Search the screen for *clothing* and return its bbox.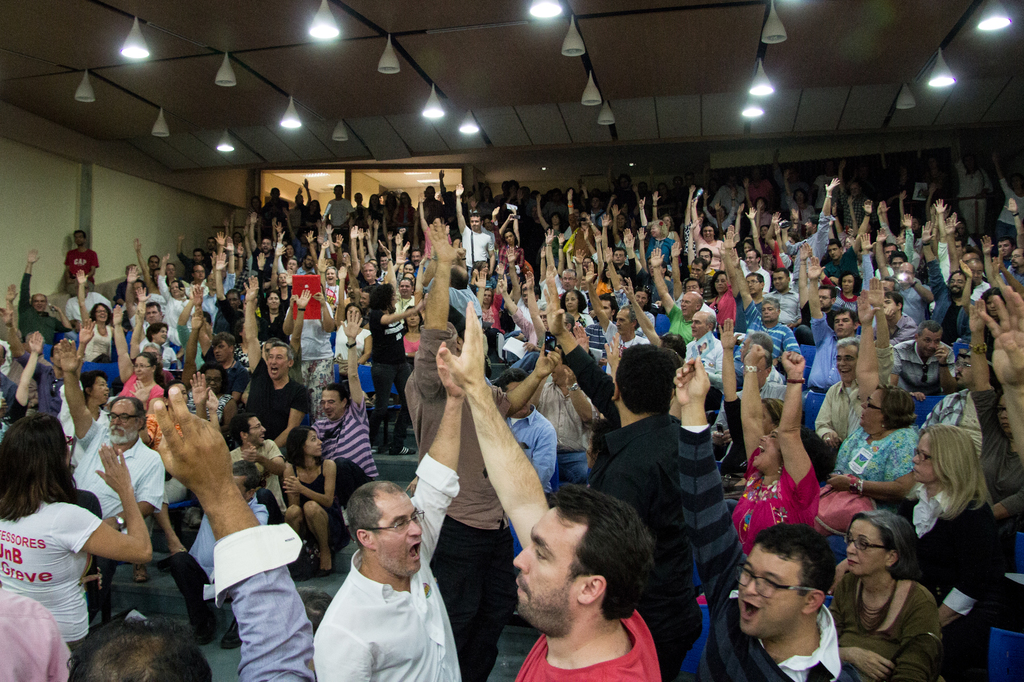
Found: bbox(214, 524, 316, 681).
